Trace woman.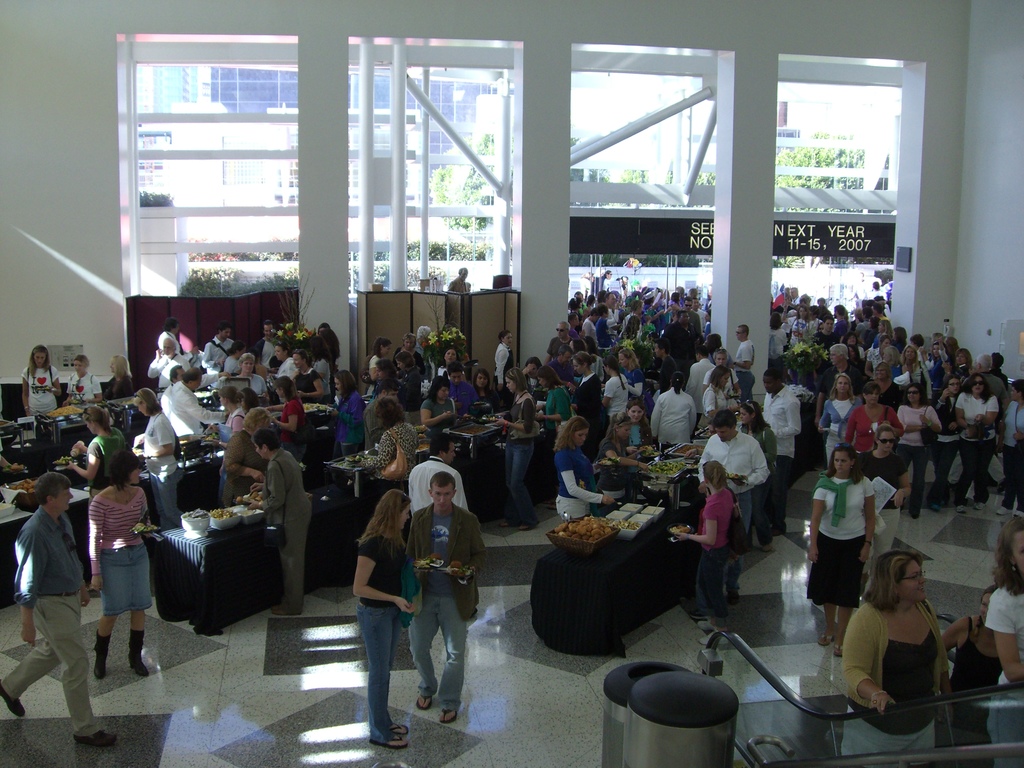
Traced to left=956, top=371, right=995, bottom=494.
